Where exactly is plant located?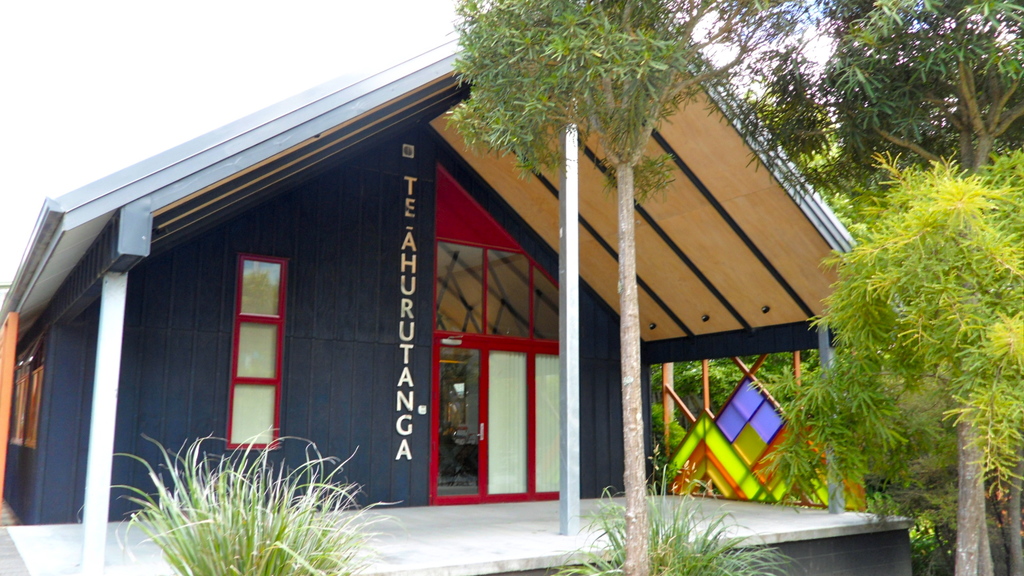
Its bounding box is (x1=545, y1=445, x2=808, y2=575).
